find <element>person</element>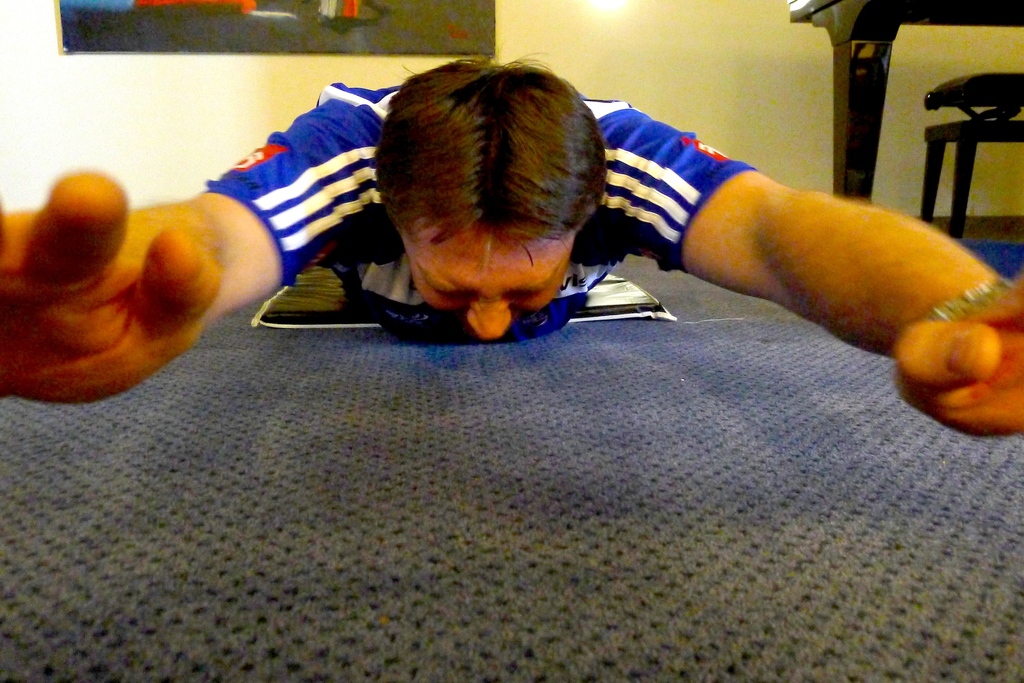
x1=0, y1=54, x2=1023, y2=410
